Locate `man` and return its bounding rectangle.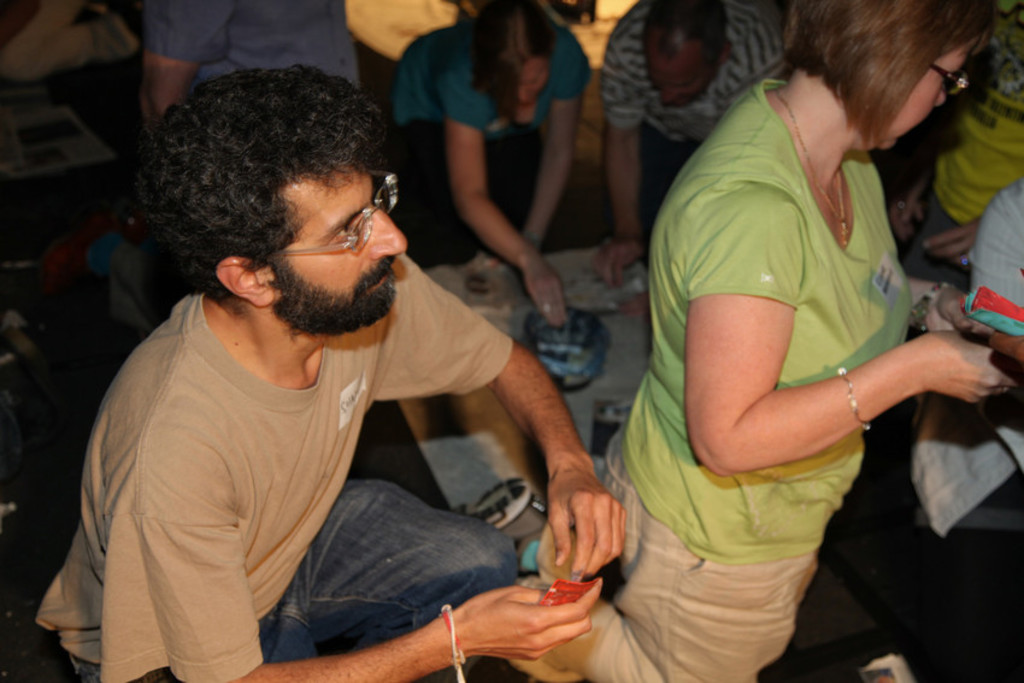
<region>48, 54, 665, 677</region>.
